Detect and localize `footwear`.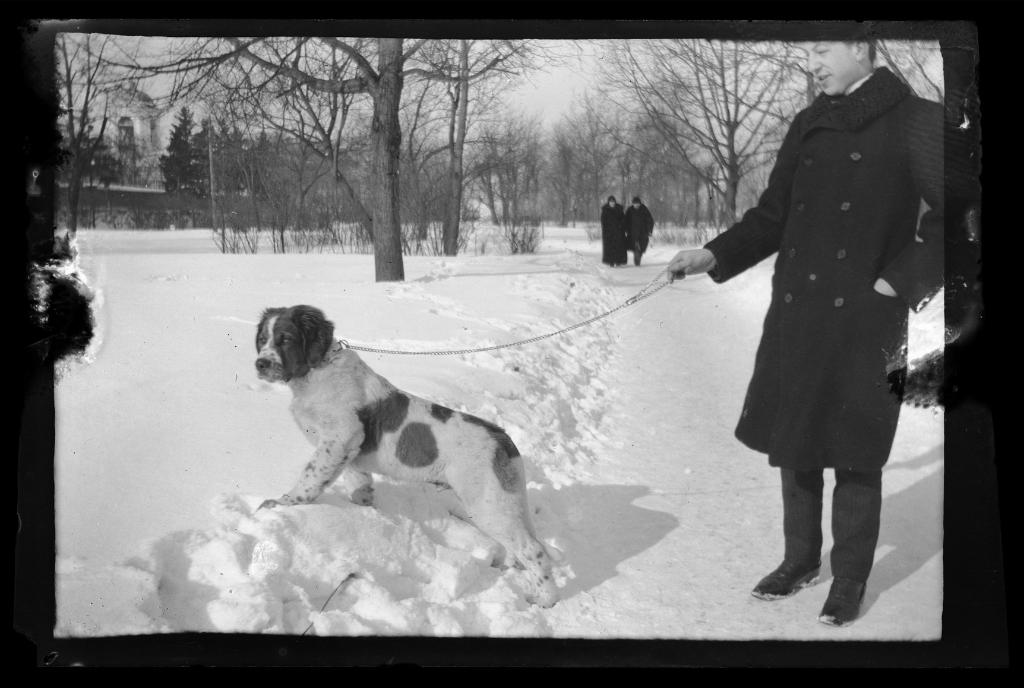
Localized at bbox(749, 562, 823, 598).
